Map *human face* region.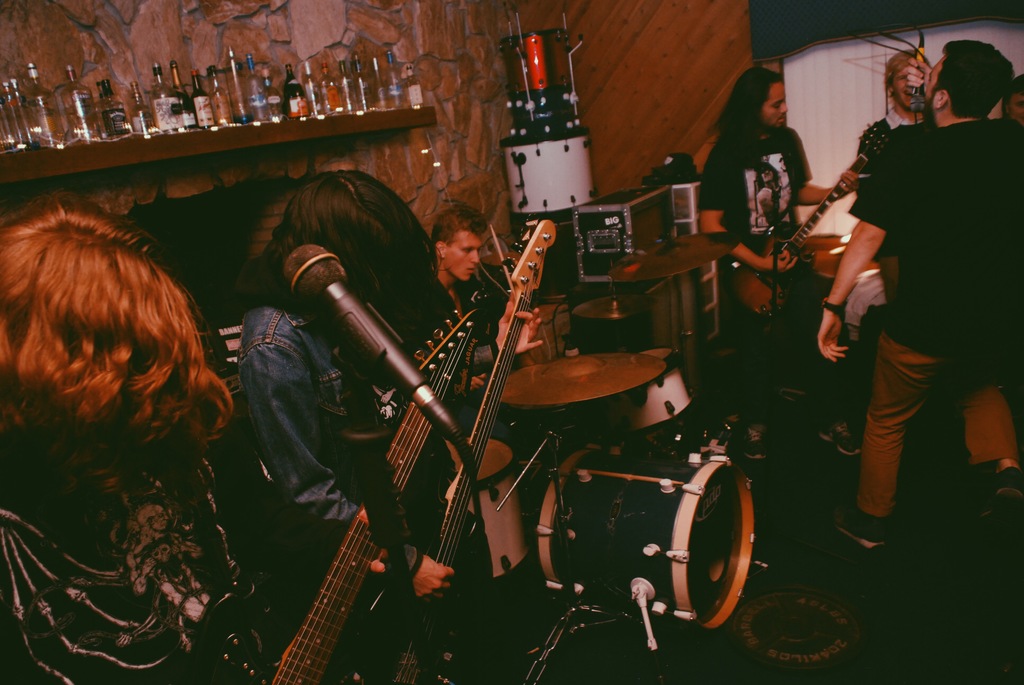
Mapped to detection(892, 63, 916, 106).
